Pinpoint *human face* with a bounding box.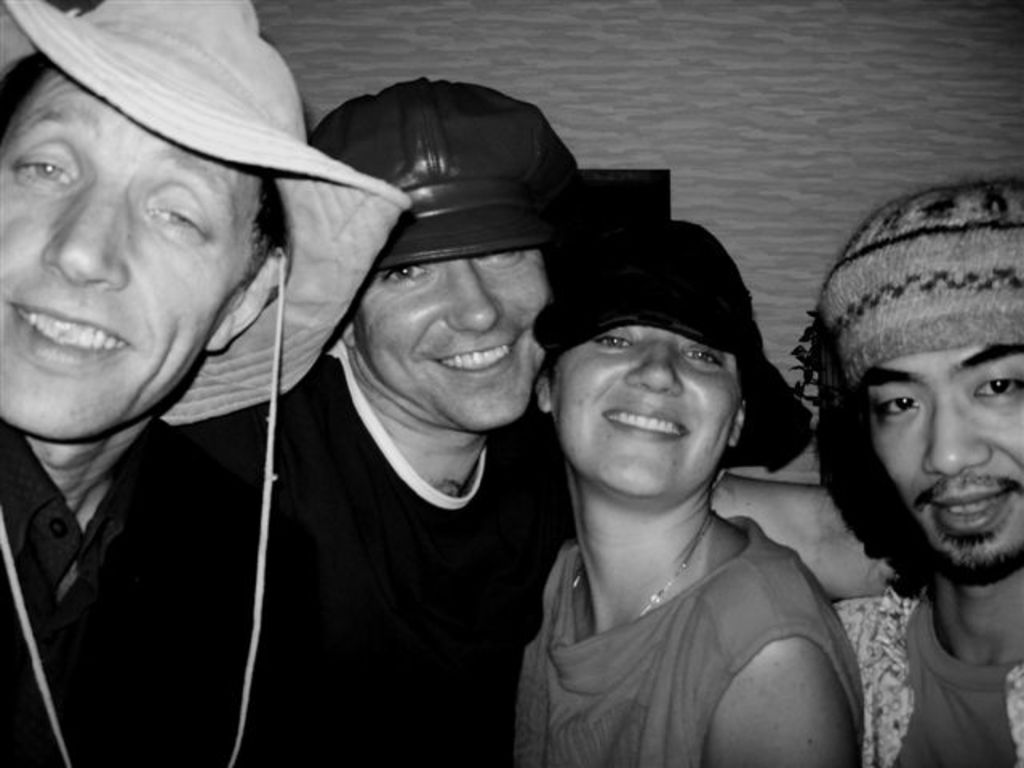
select_region(347, 245, 547, 426).
